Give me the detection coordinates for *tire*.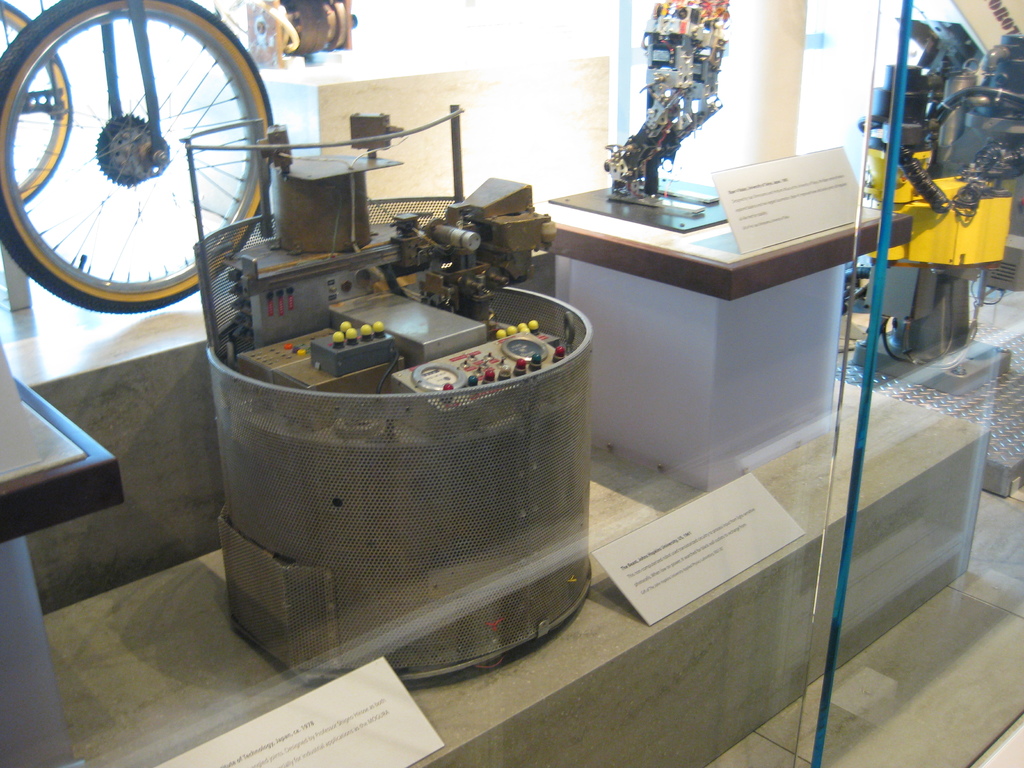
l=0, t=0, r=75, b=205.
